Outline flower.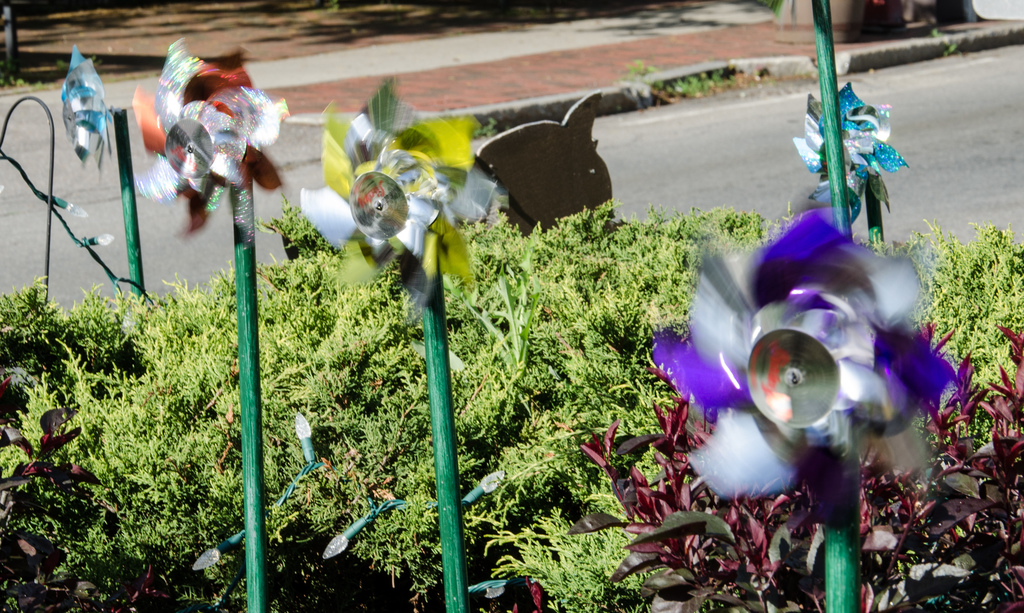
Outline: bbox=(138, 39, 292, 241).
